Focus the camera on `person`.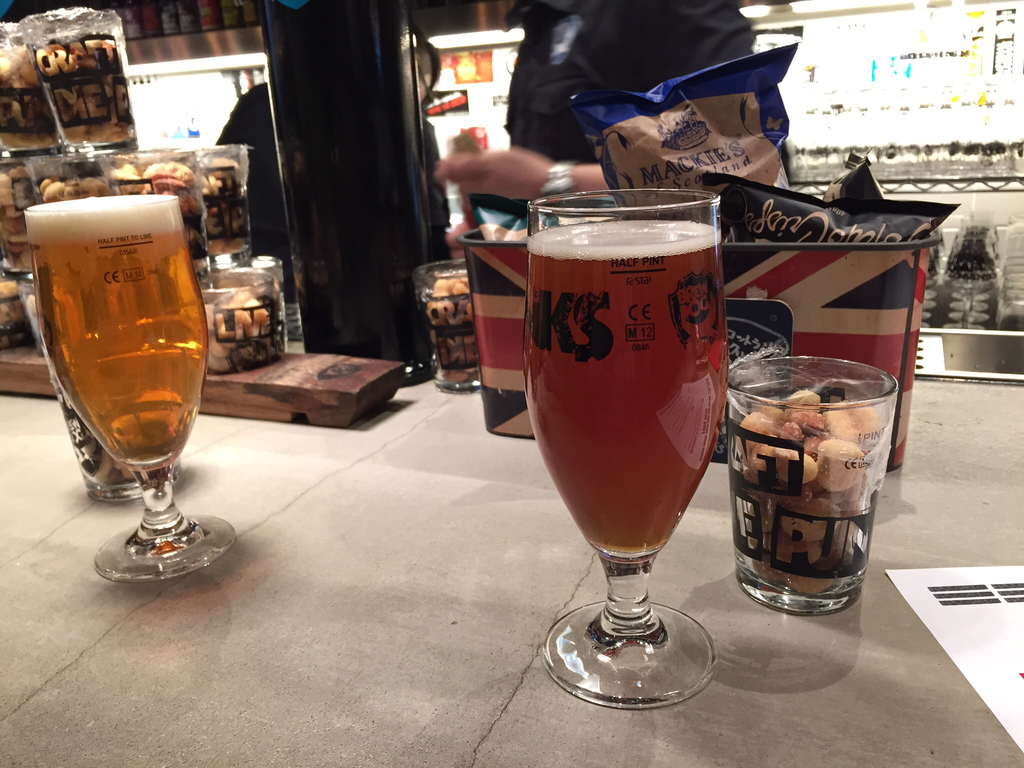
Focus region: bbox=[216, 23, 467, 298].
